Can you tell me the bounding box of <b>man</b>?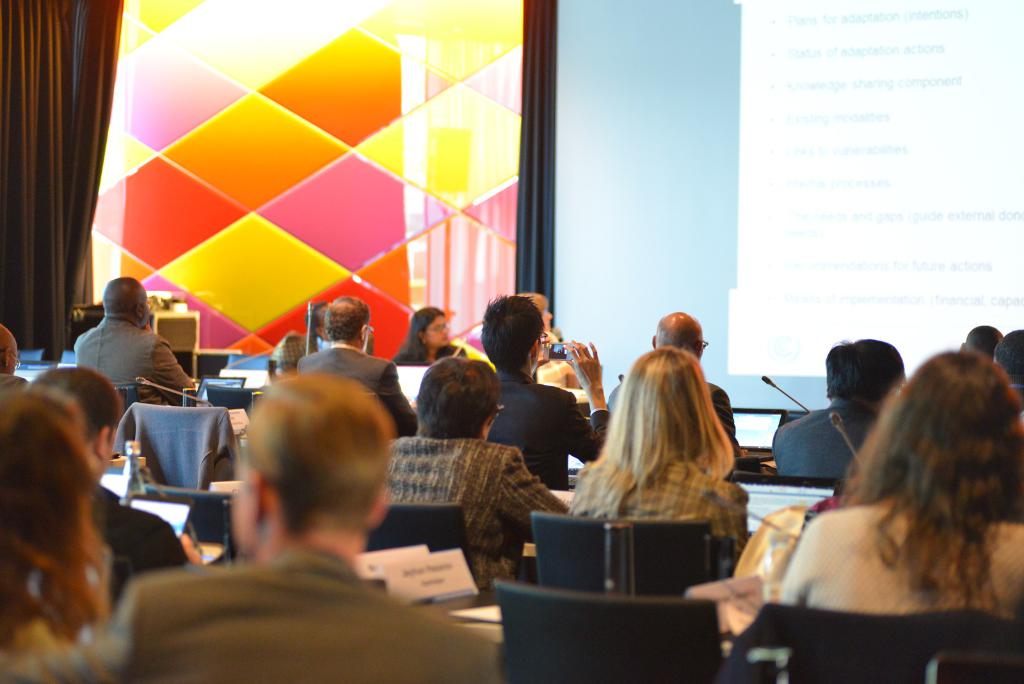
Rect(769, 337, 906, 481).
